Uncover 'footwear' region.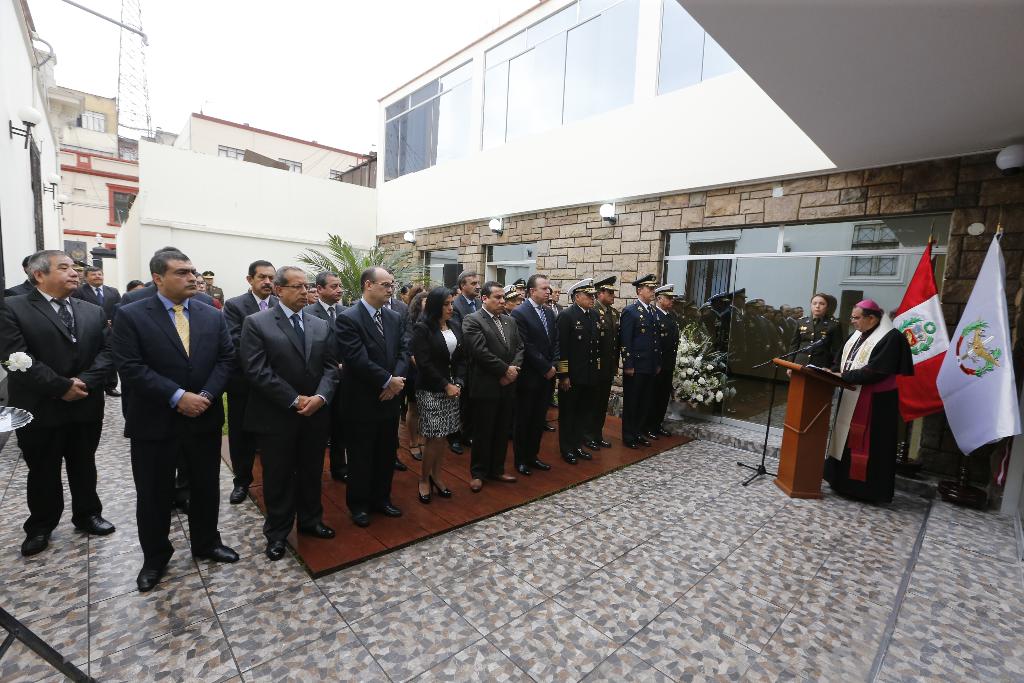
Uncovered: box=[351, 511, 376, 527].
